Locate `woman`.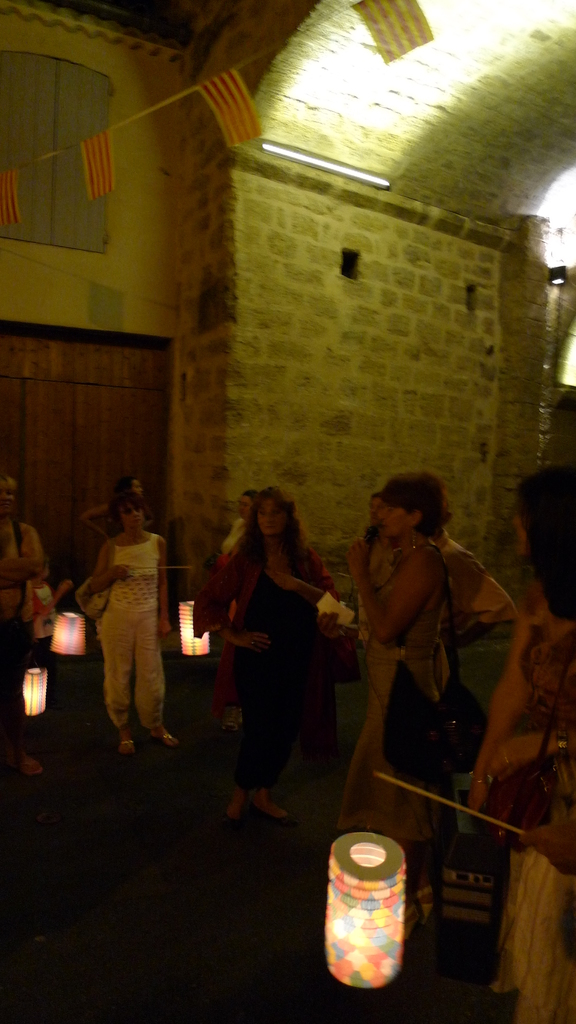
Bounding box: rect(469, 460, 575, 1023).
